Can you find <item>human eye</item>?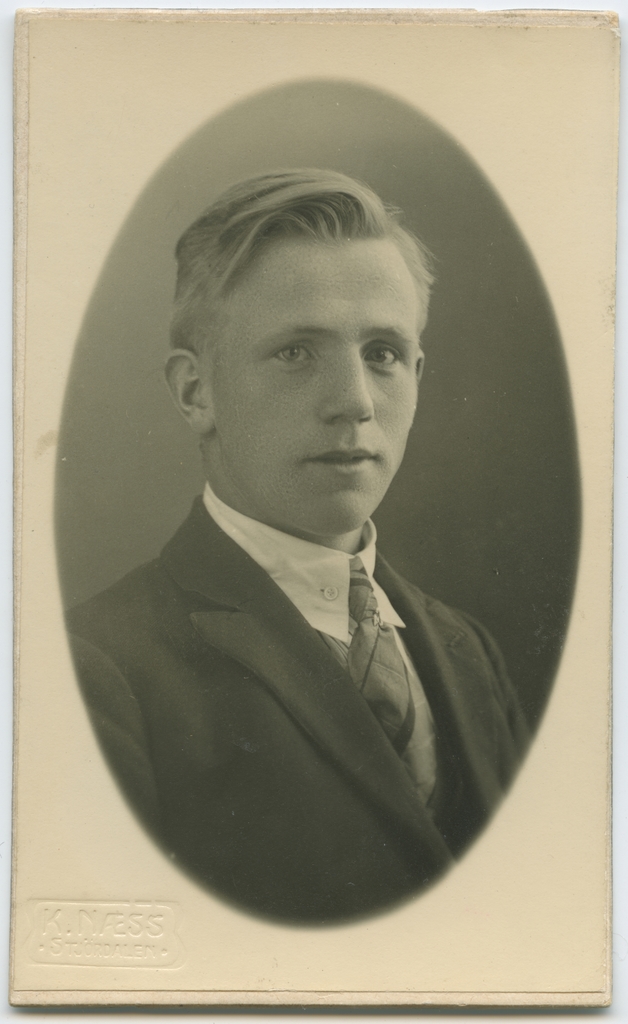
Yes, bounding box: <box>360,340,406,370</box>.
